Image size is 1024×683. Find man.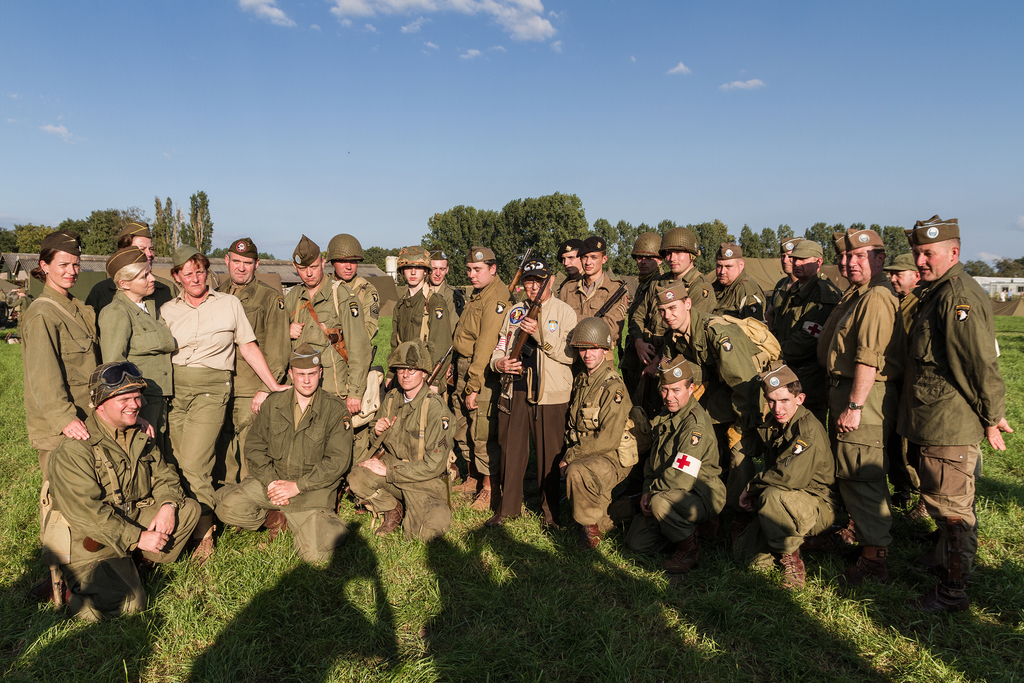
(452,244,513,512).
